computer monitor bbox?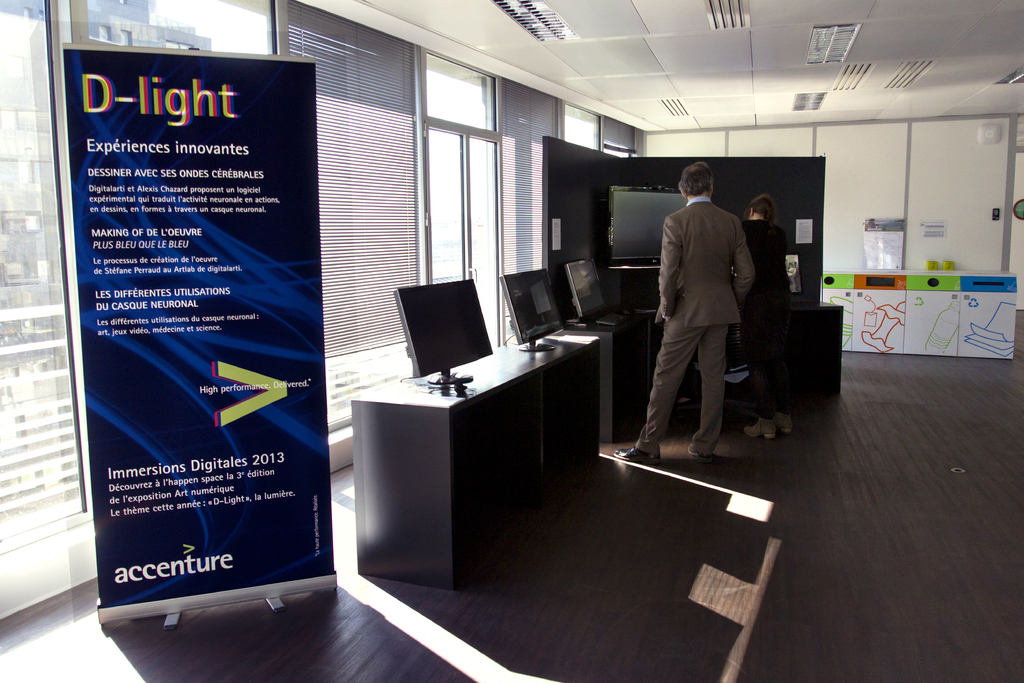
502,274,573,344
